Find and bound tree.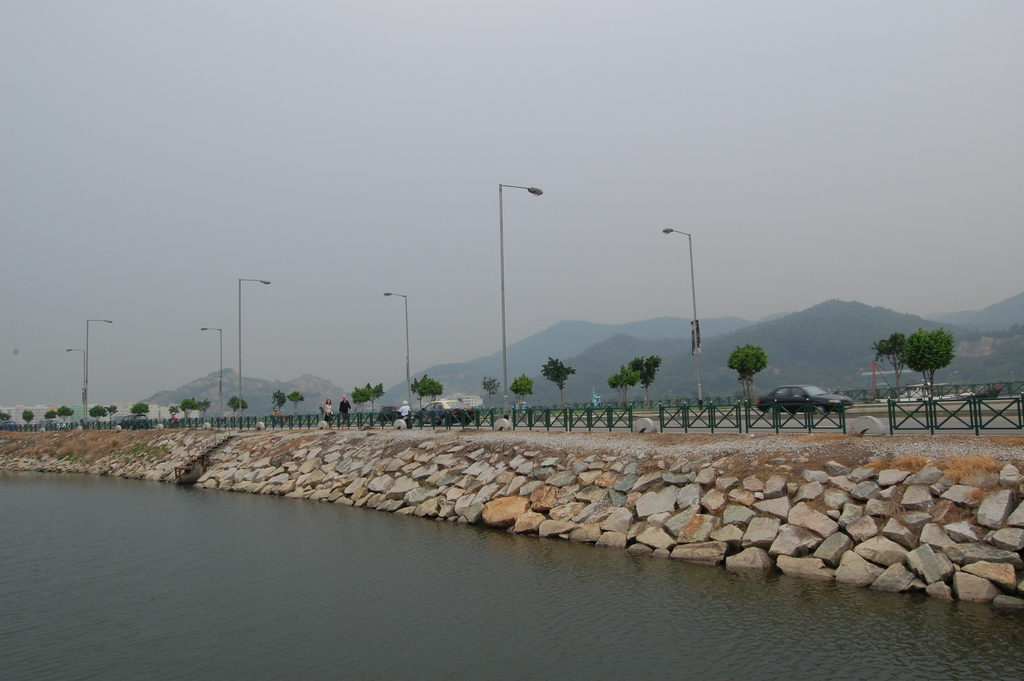
Bound: (408,371,426,415).
